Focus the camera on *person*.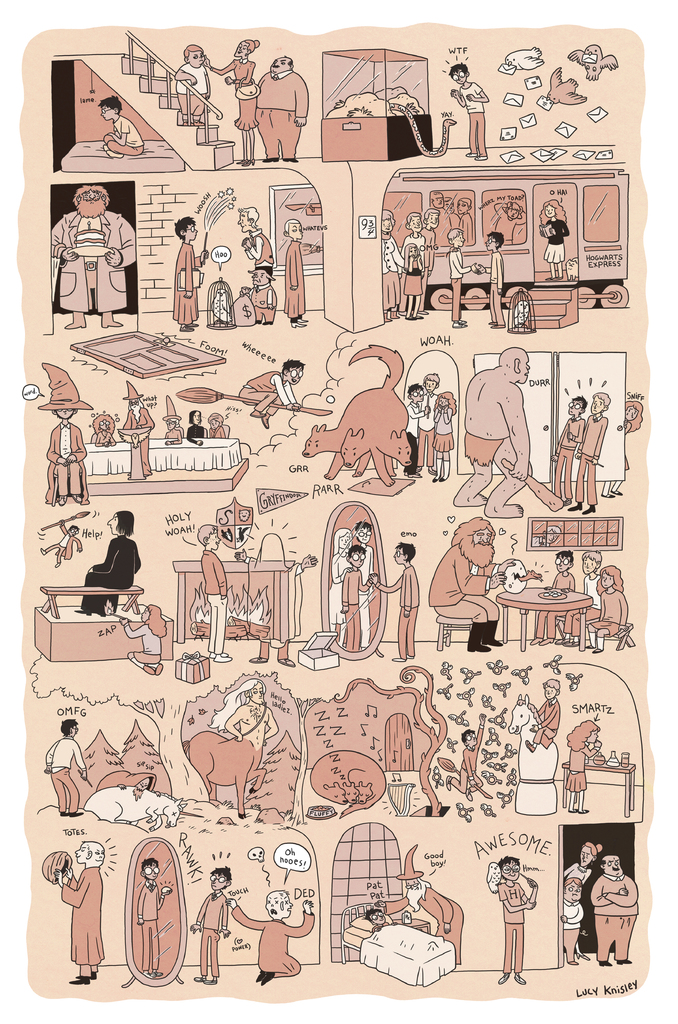
Focus region: select_region(565, 719, 602, 817).
